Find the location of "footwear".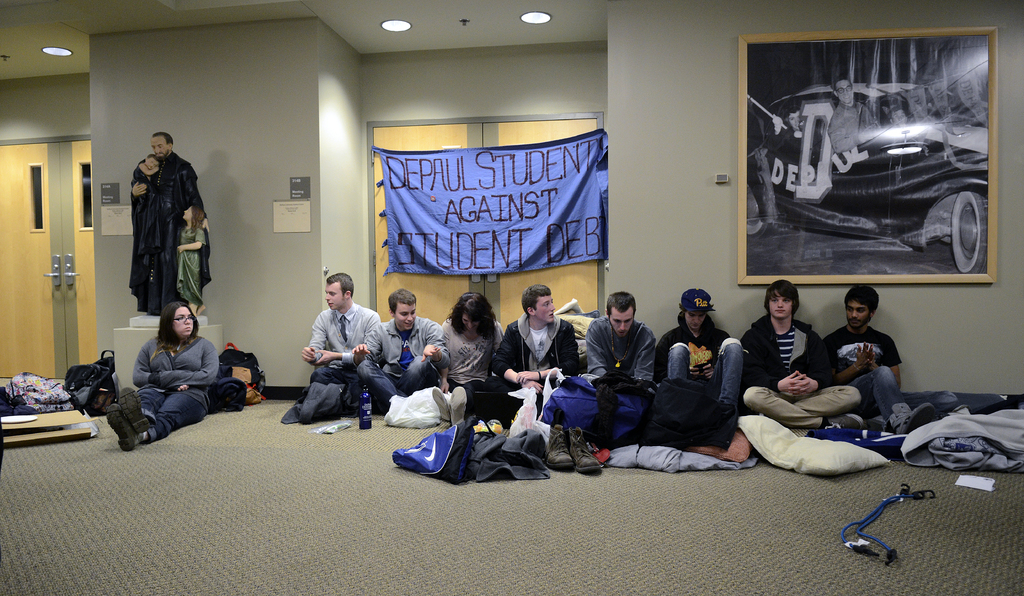
Location: 108, 408, 138, 449.
